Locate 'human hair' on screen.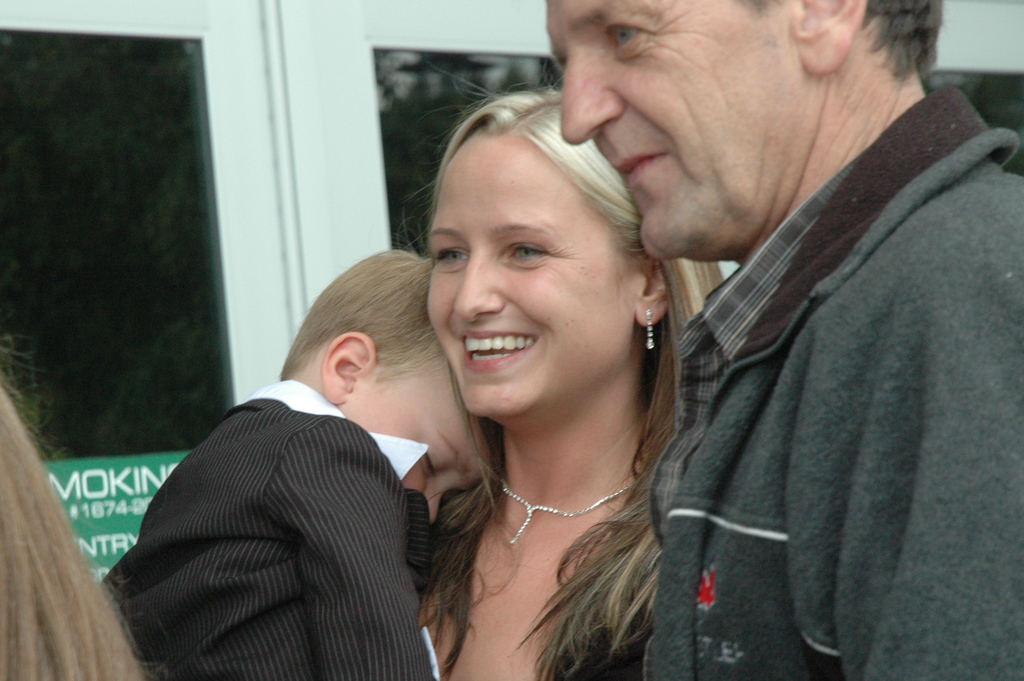
On screen at x1=295, y1=252, x2=440, y2=441.
